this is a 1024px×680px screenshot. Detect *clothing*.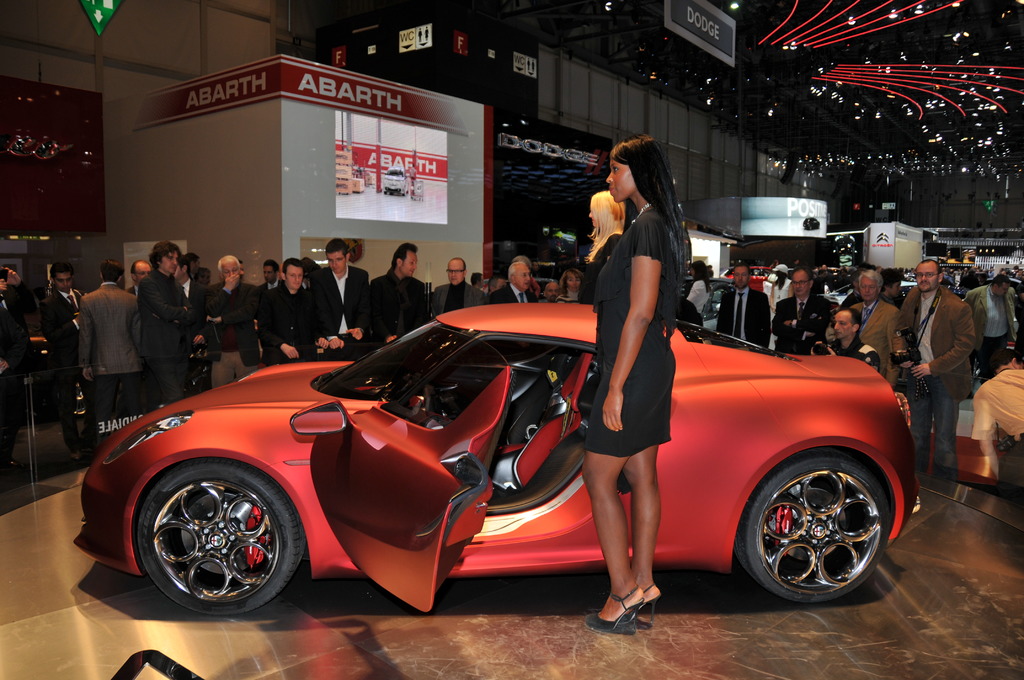
l=428, t=284, r=484, b=316.
